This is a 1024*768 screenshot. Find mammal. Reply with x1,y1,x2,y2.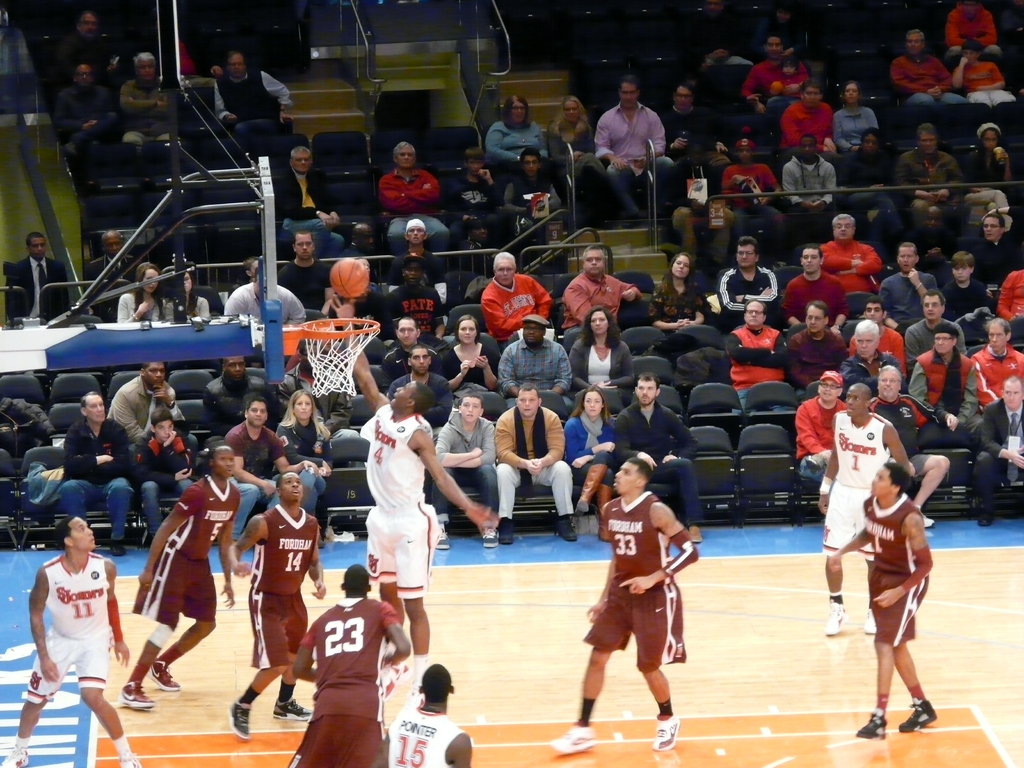
282,146,346,246.
